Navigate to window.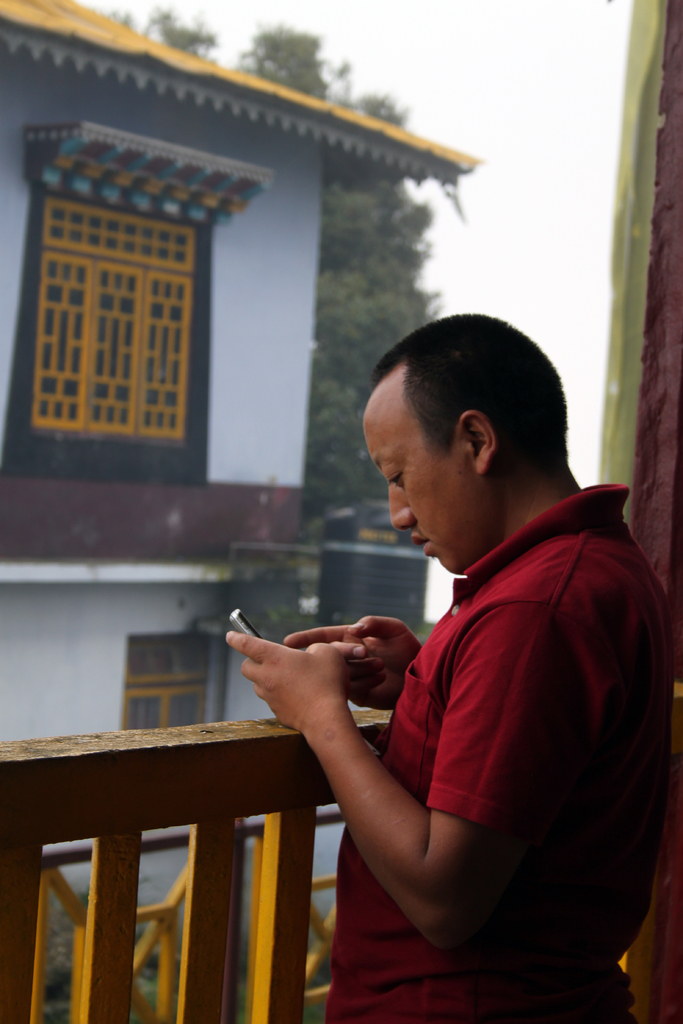
Navigation target: [left=35, top=109, right=252, bottom=471].
